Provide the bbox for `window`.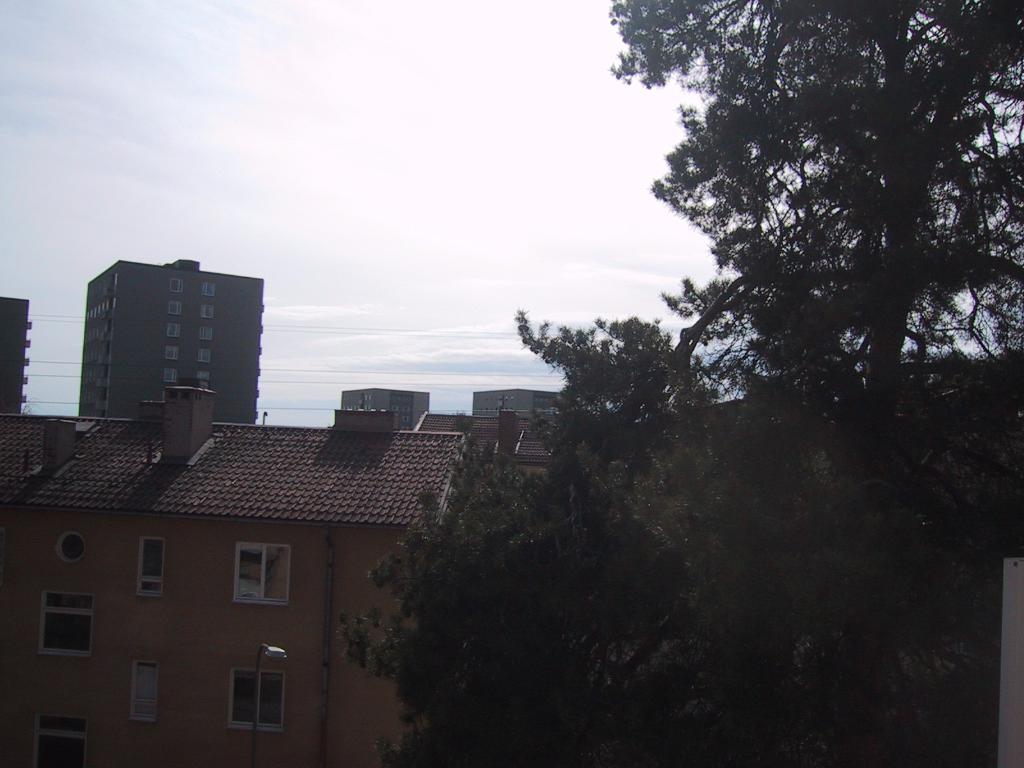
l=195, t=344, r=215, b=364.
